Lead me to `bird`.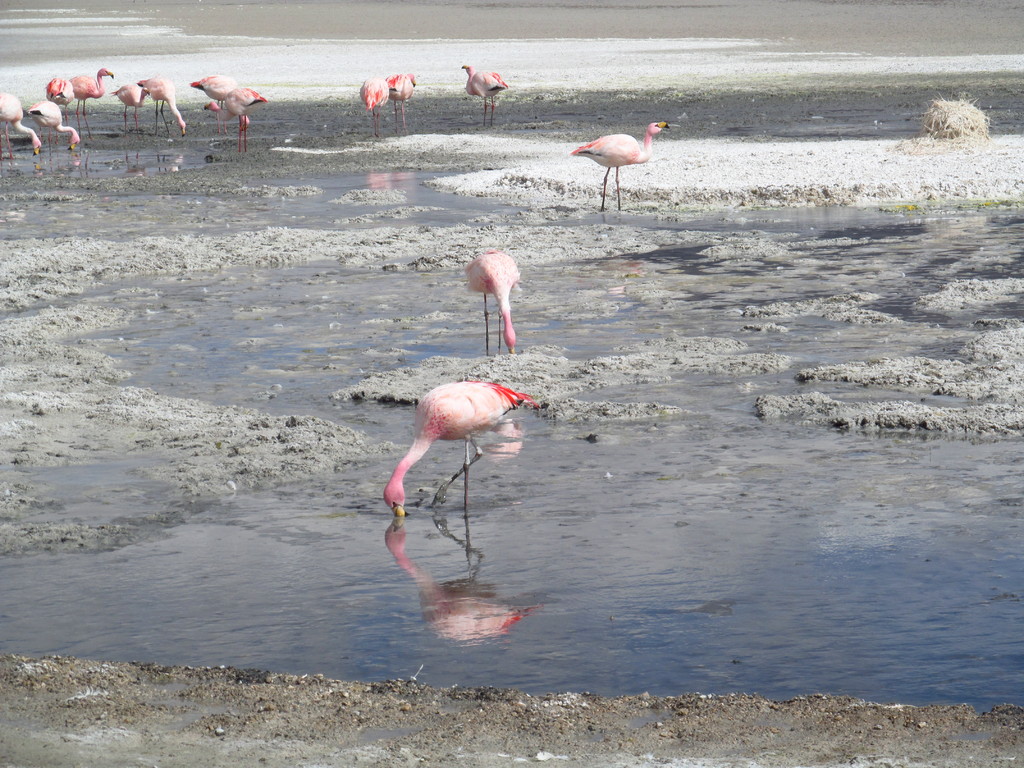
Lead to BBox(0, 89, 47, 161).
